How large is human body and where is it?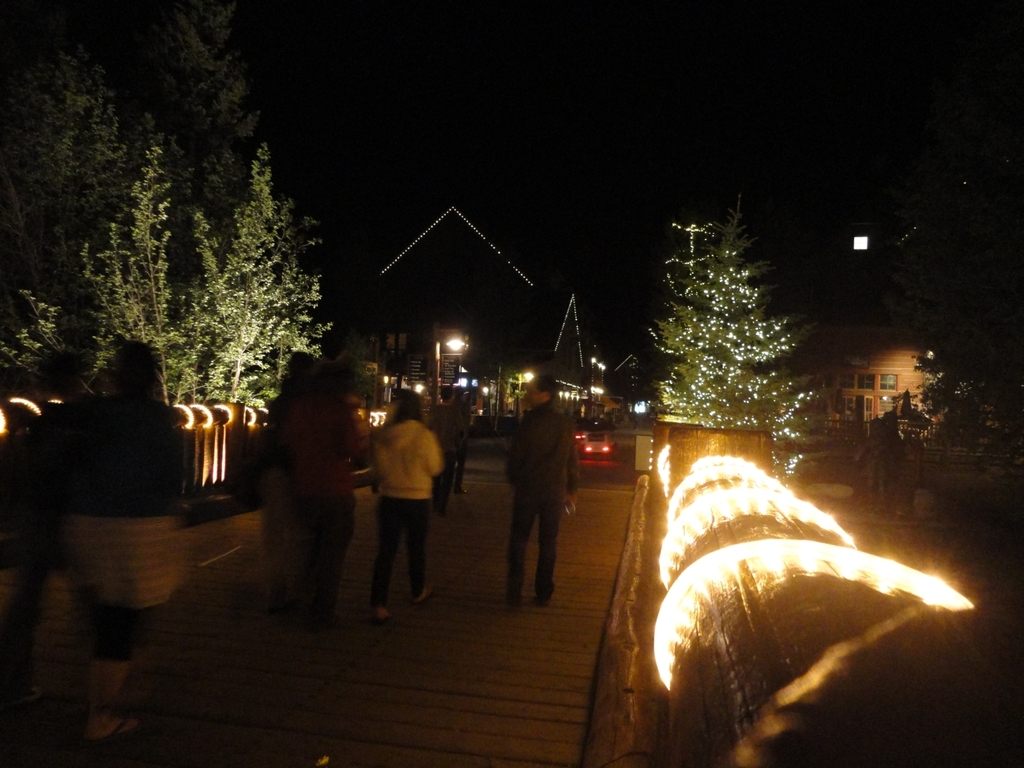
Bounding box: pyautogui.locateOnScreen(448, 386, 475, 493).
